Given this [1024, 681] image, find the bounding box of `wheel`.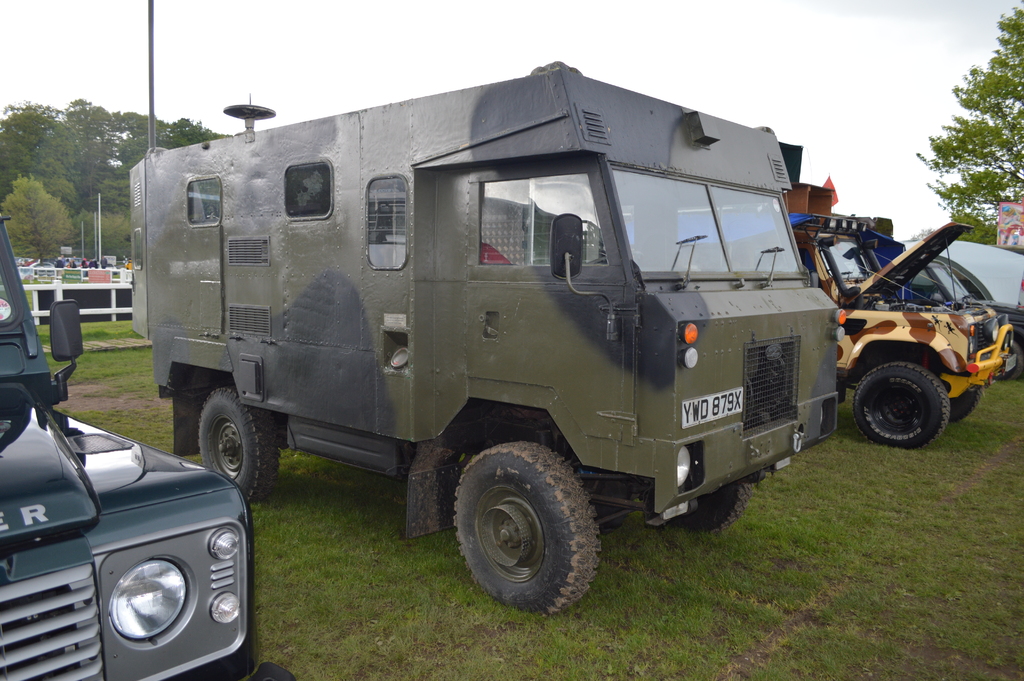
196 385 291 505.
